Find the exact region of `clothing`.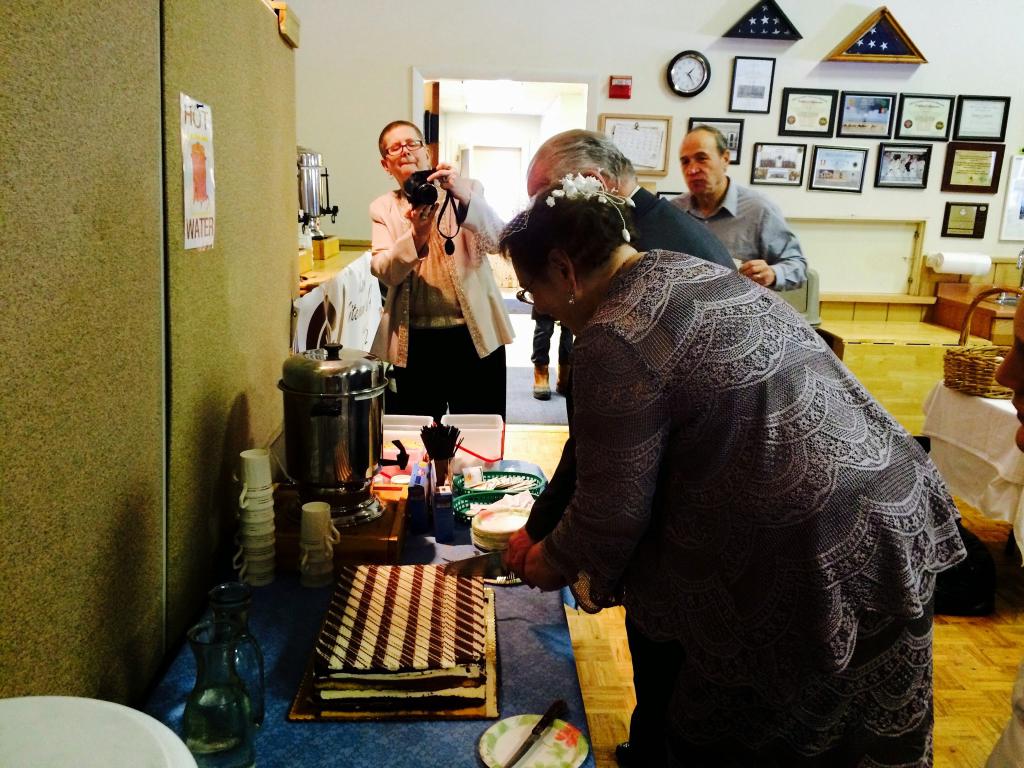
Exact region: 669:177:803:294.
